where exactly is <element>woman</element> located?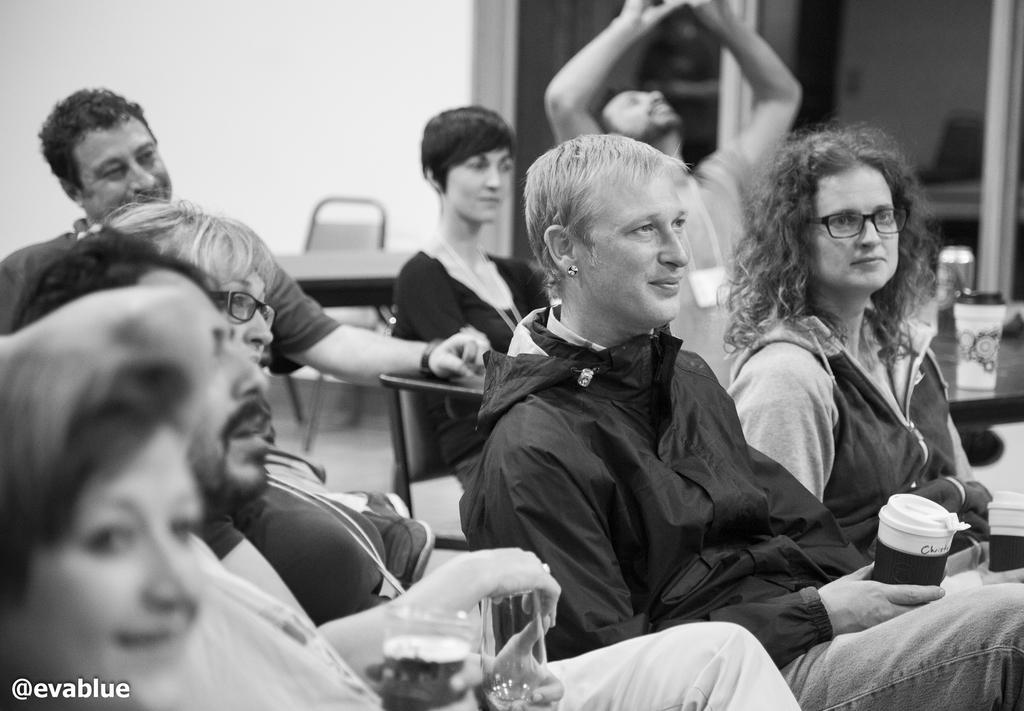
Its bounding box is Rect(714, 115, 979, 617).
